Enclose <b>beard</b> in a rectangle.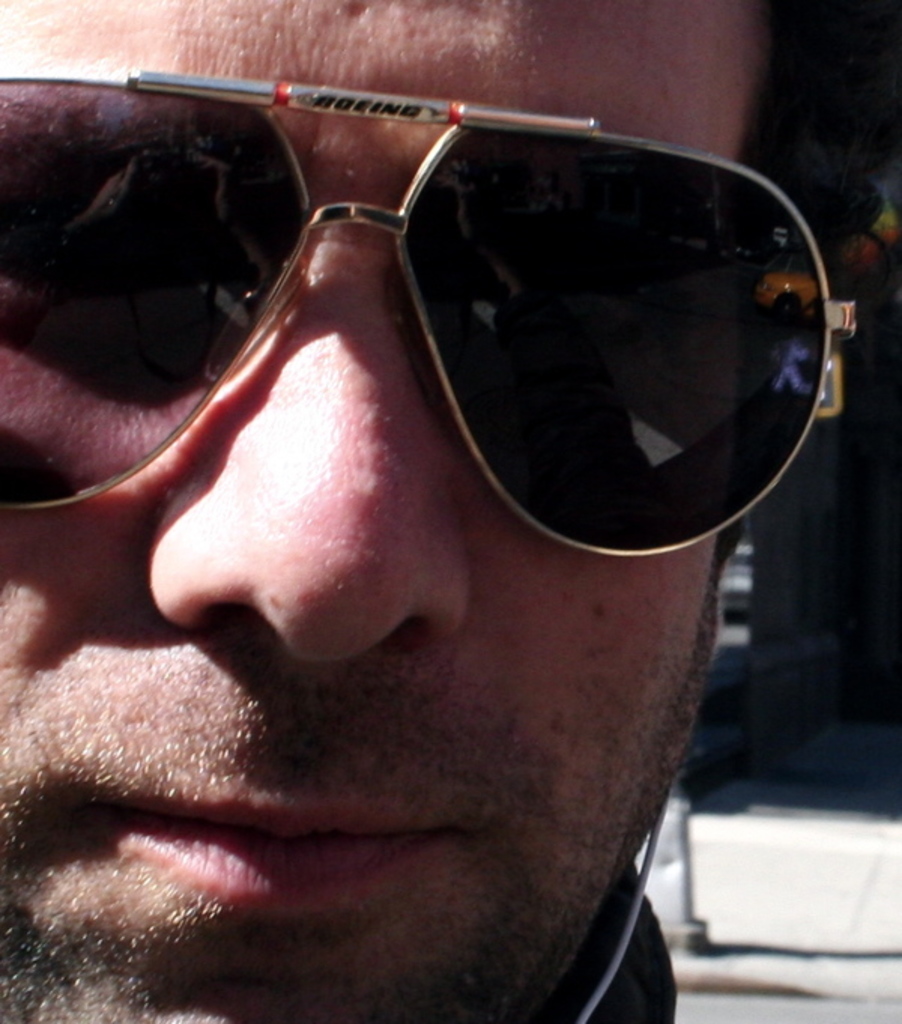
detection(0, 585, 720, 1022).
